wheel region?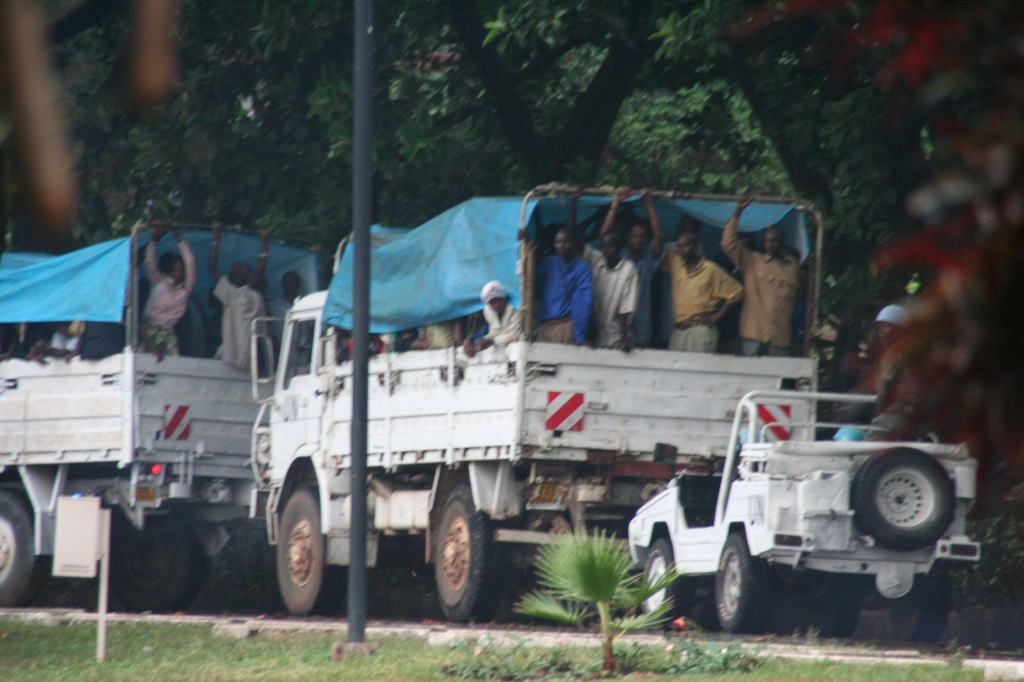
rect(643, 541, 691, 628)
